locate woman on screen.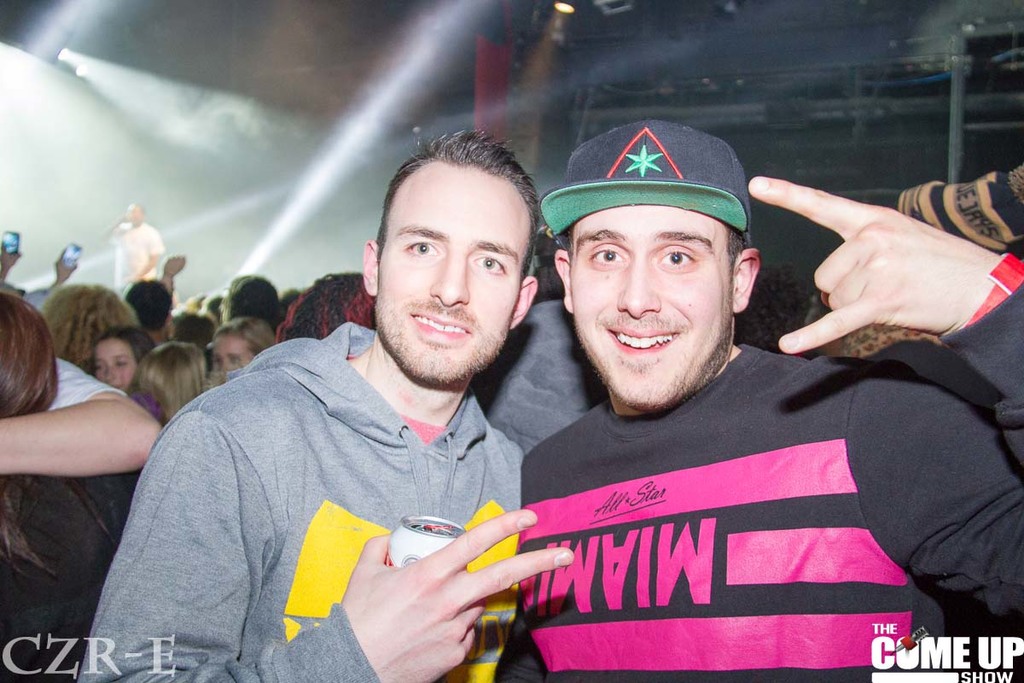
On screen at rect(92, 323, 161, 388).
